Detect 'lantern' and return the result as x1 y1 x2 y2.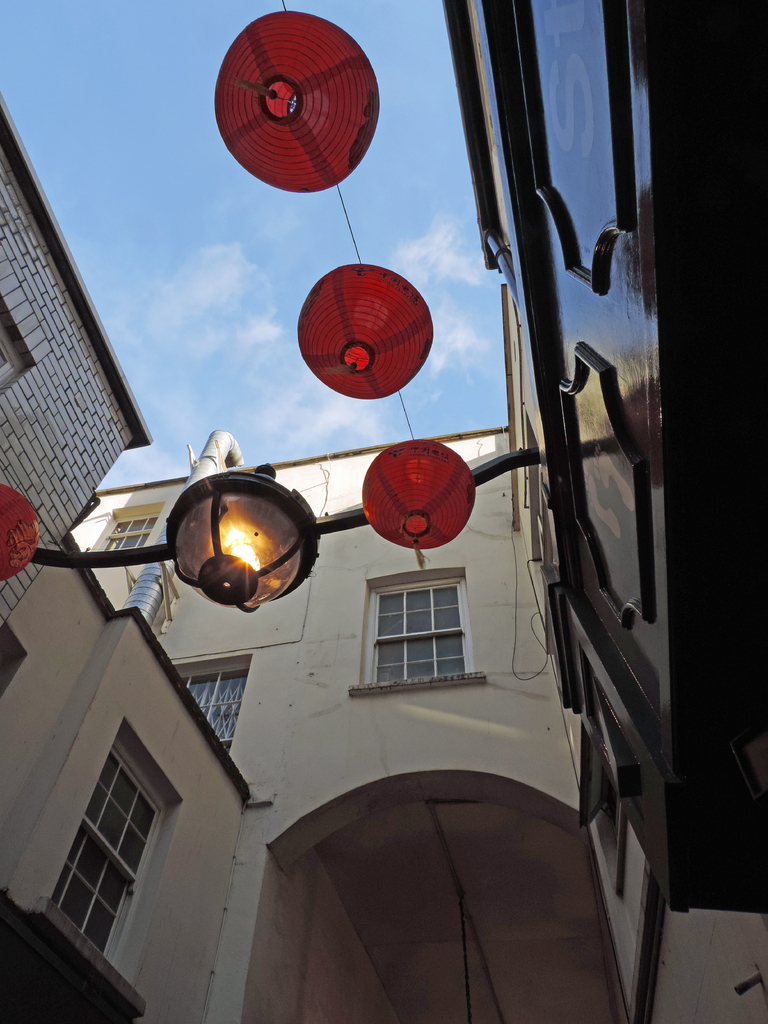
0 479 40 579.
